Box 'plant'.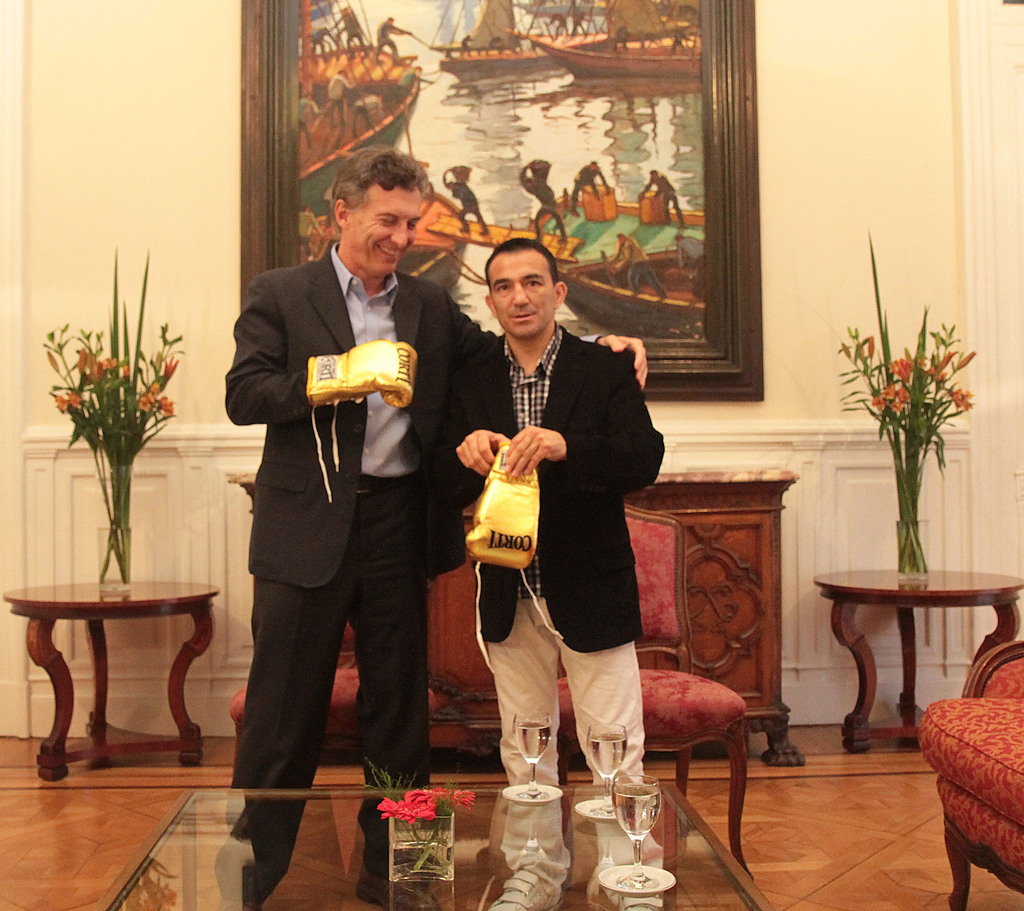
<region>34, 254, 180, 610</region>.
